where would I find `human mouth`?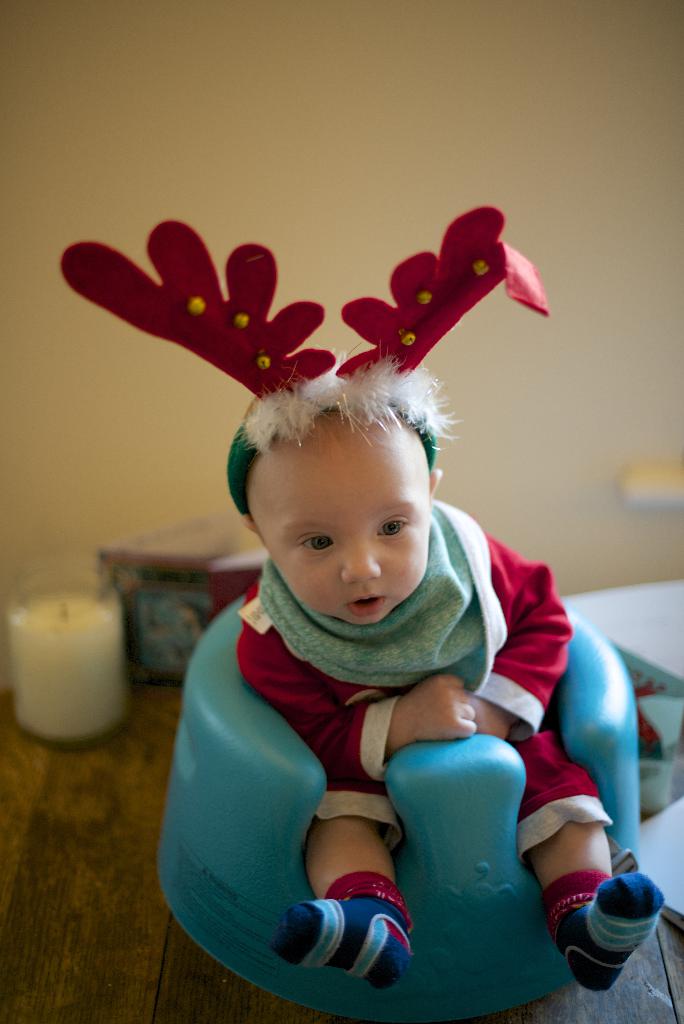
At (343,586,384,615).
